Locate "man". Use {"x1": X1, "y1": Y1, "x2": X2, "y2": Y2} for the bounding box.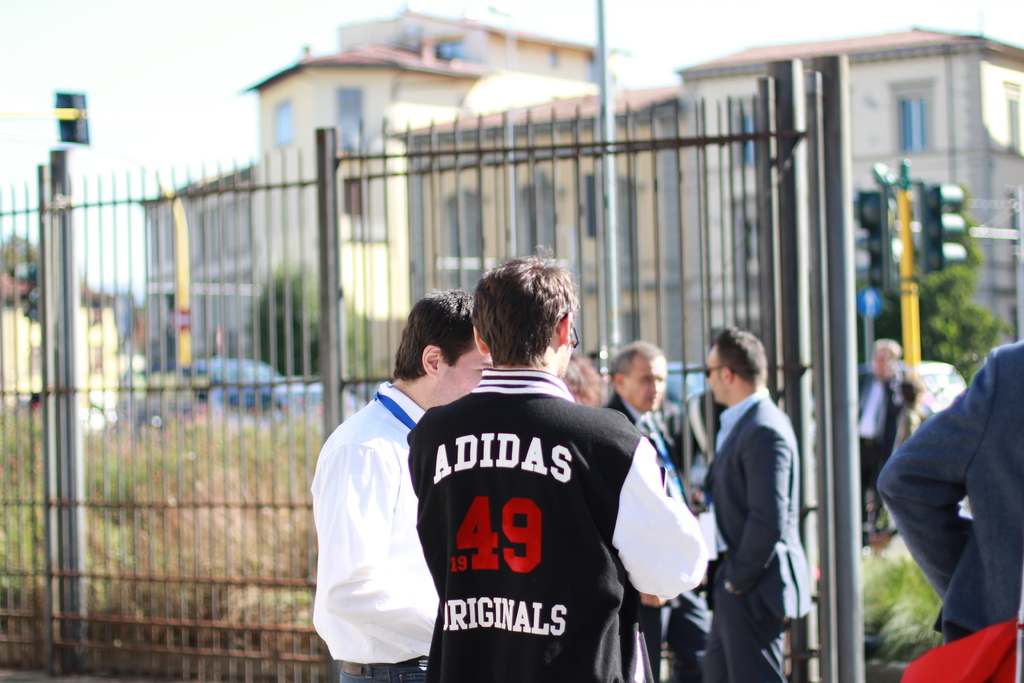
{"x1": 712, "y1": 329, "x2": 828, "y2": 682}.
